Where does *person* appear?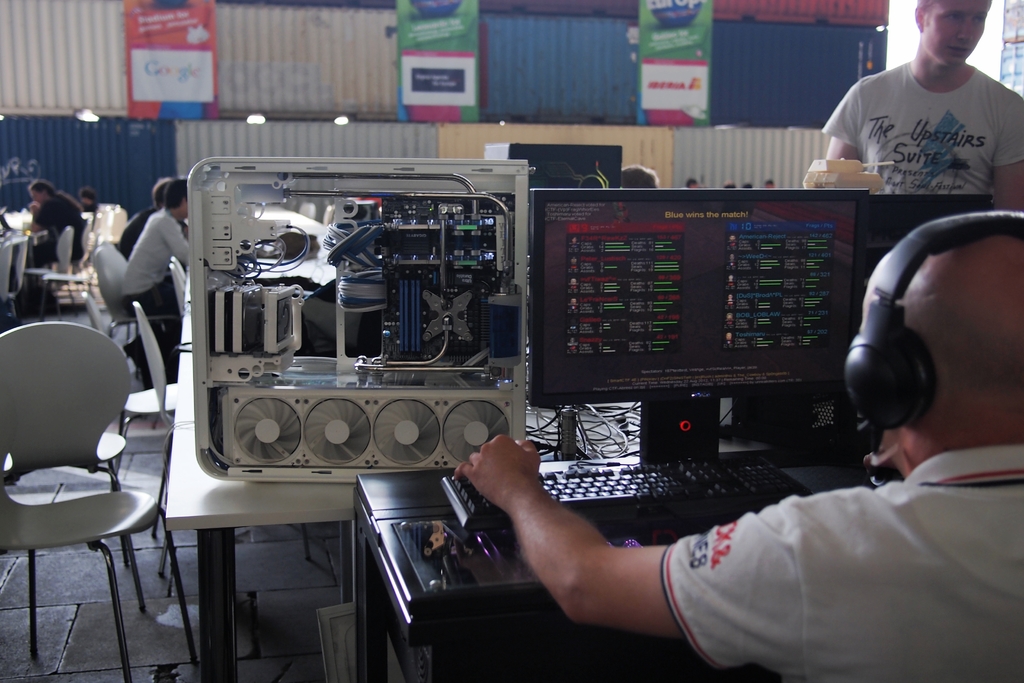
Appears at <box>131,177,188,347</box>.
